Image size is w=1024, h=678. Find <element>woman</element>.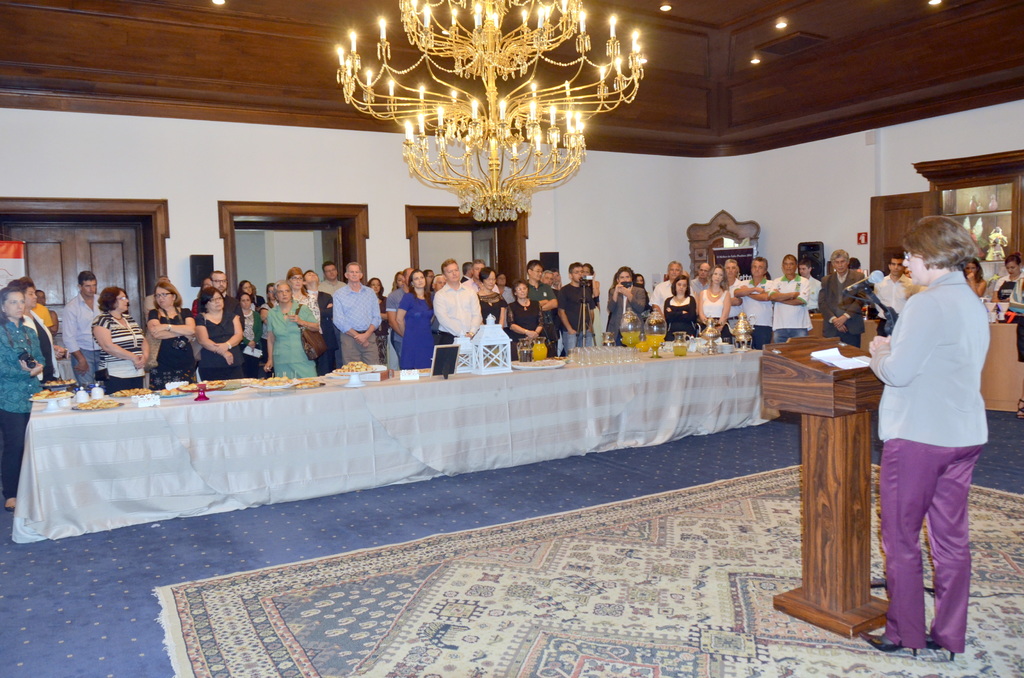
396 269 437 370.
